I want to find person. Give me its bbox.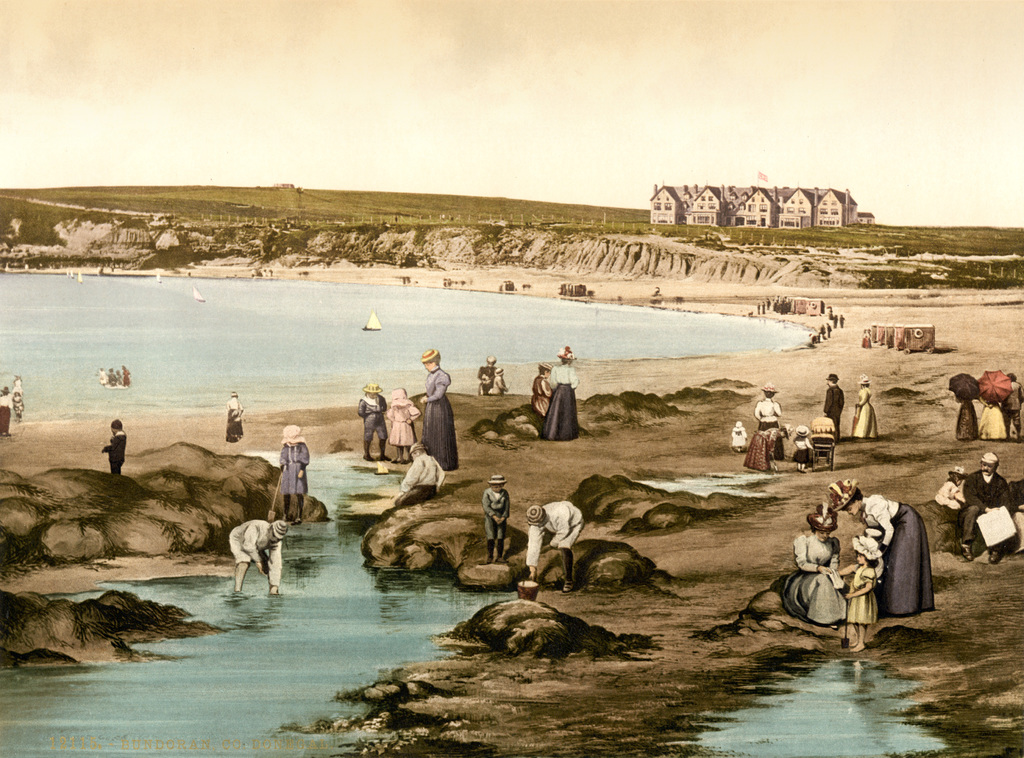
Rect(493, 365, 511, 397).
